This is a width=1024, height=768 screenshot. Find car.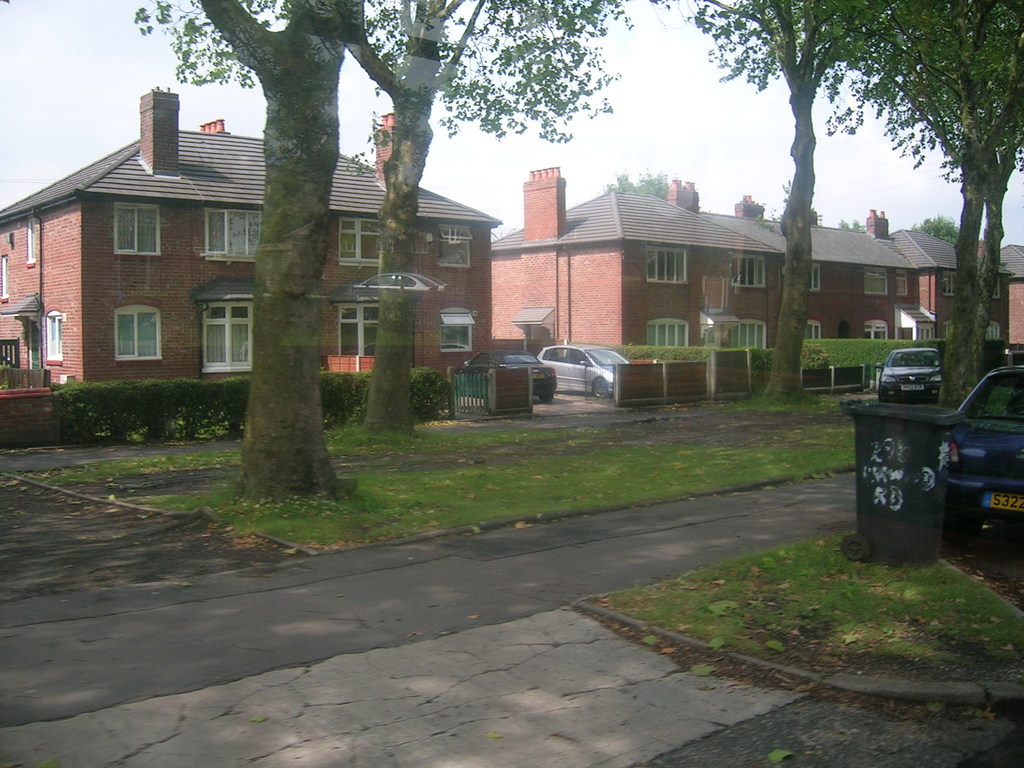
Bounding box: (x1=463, y1=350, x2=558, y2=401).
